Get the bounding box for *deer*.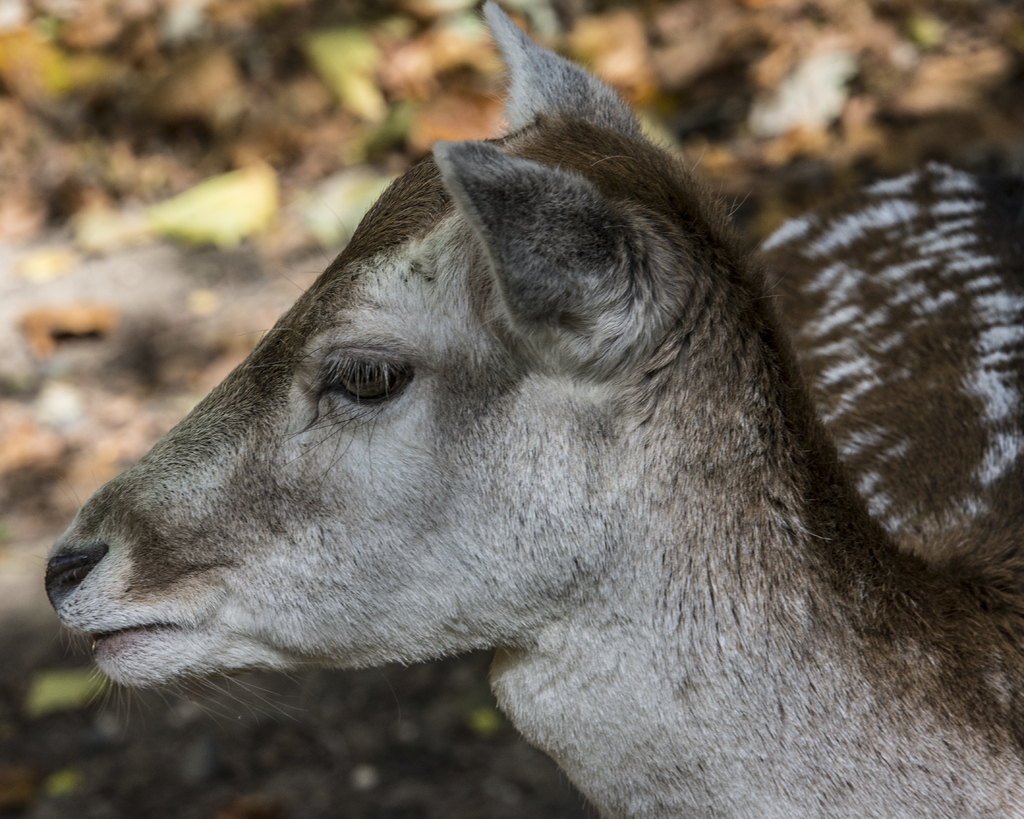
bbox=(46, 0, 1023, 818).
